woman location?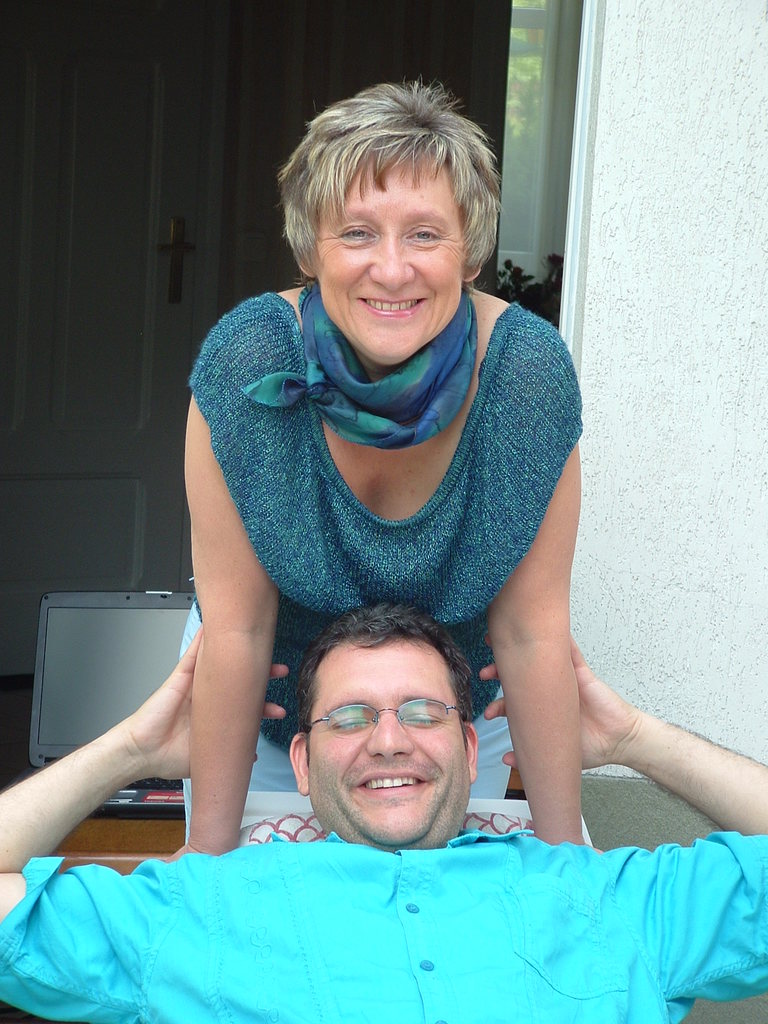
[127,110,657,916]
